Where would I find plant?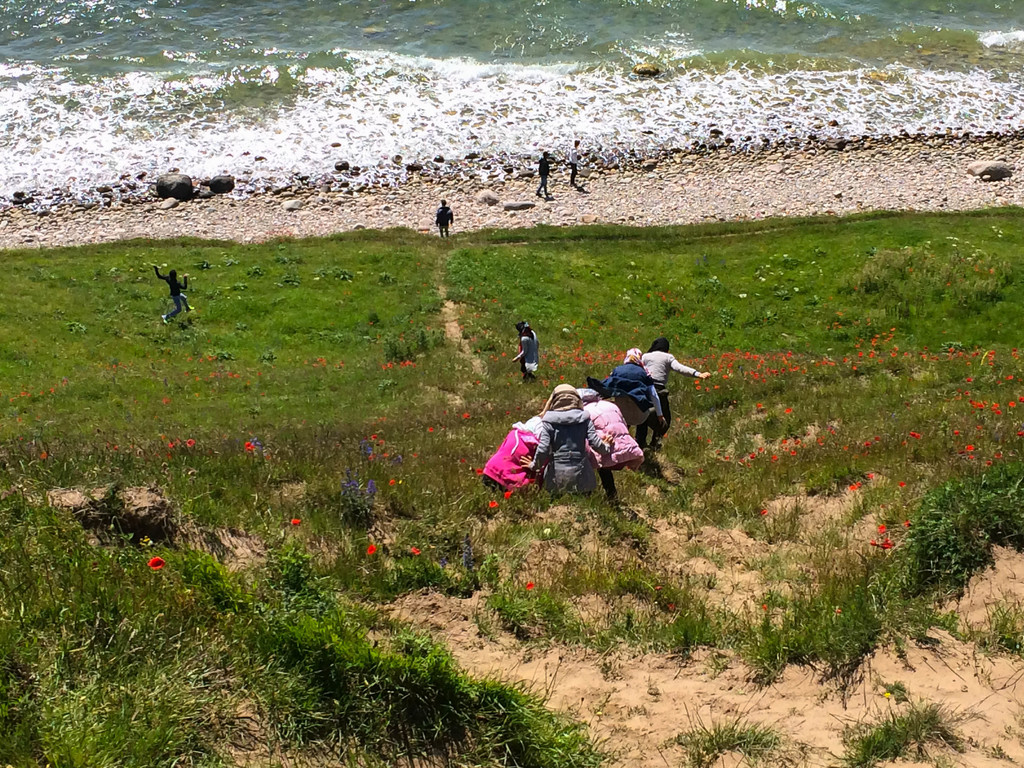
At 618, 503, 660, 559.
